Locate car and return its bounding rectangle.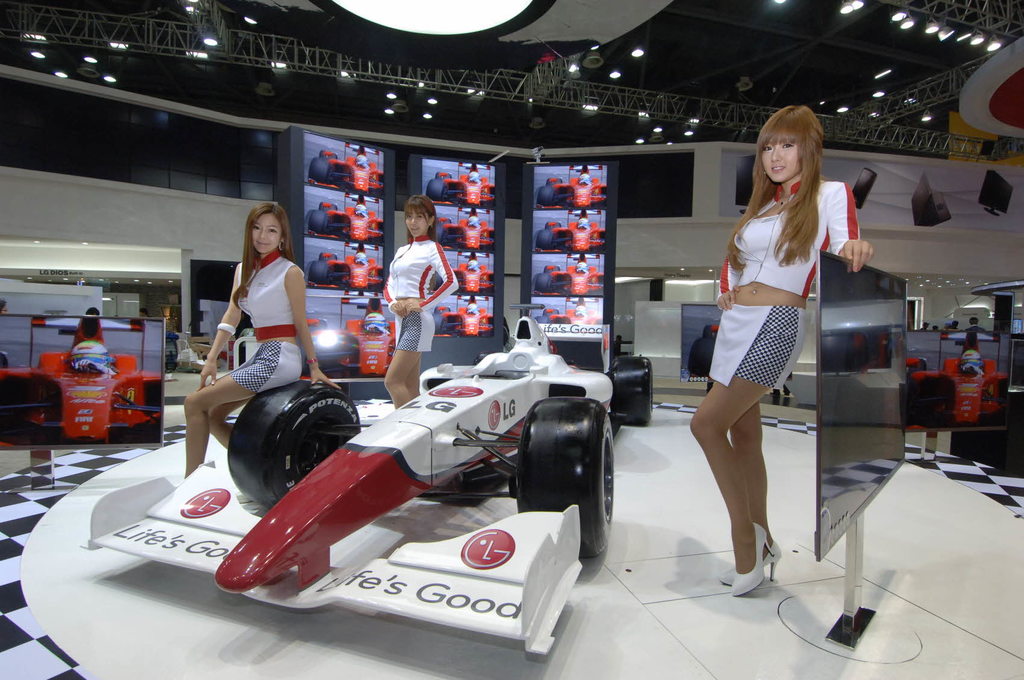
pyautogui.locateOnScreen(531, 297, 604, 323).
